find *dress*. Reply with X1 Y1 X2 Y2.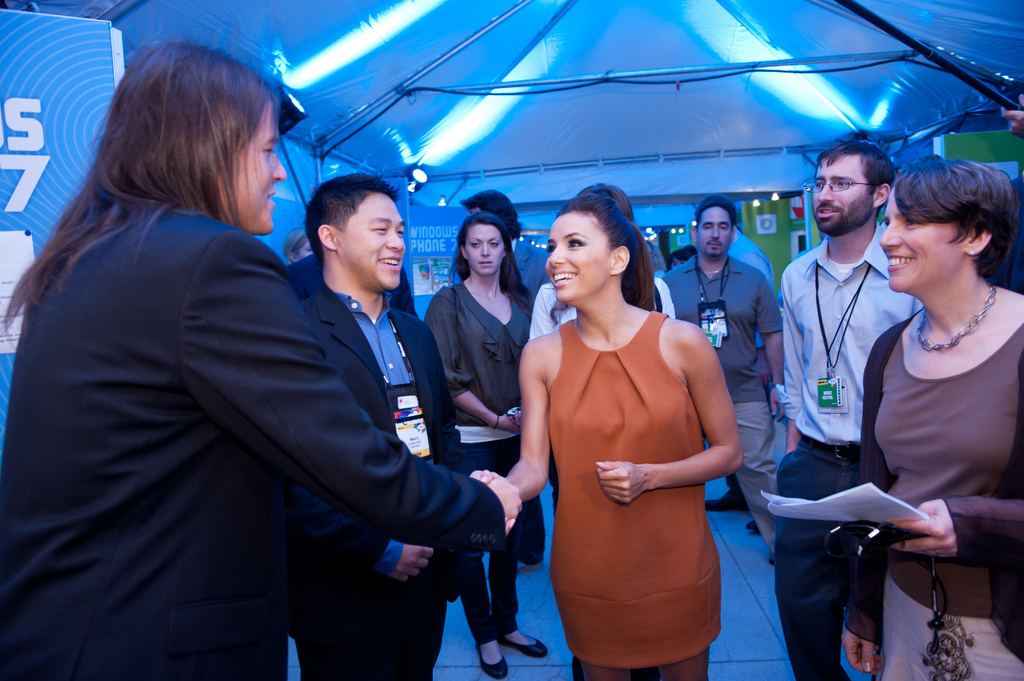
551 312 725 671.
